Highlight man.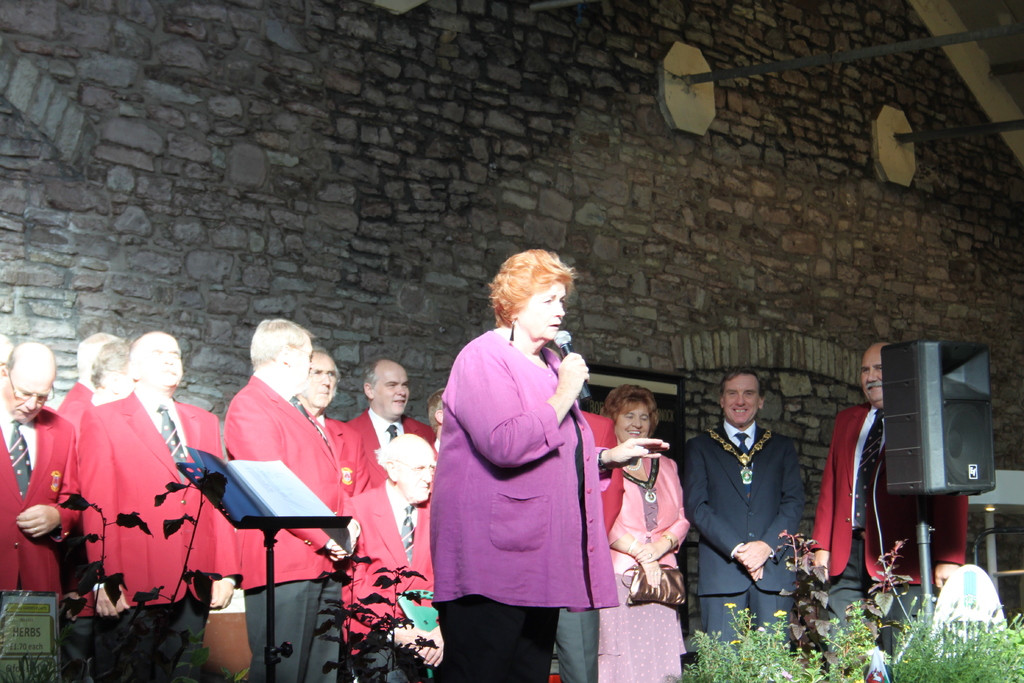
Highlighted region: x1=808 y1=340 x2=966 y2=682.
